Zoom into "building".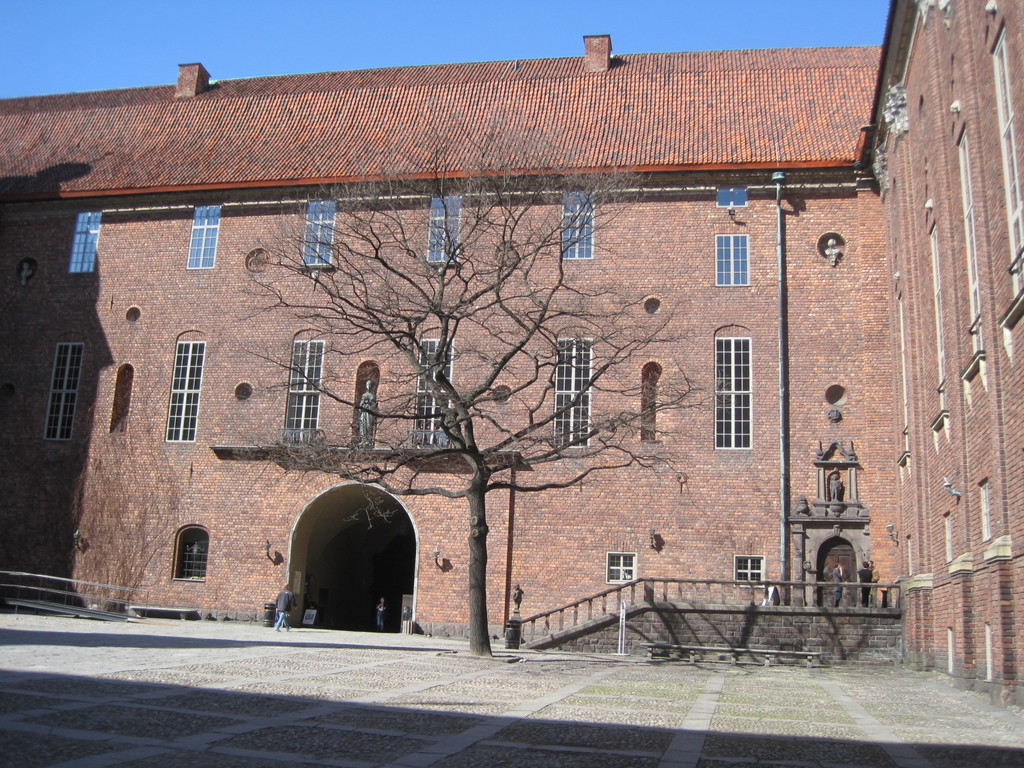
Zoom target: <bbox>0, 0, 1023, 714</bbox>.
